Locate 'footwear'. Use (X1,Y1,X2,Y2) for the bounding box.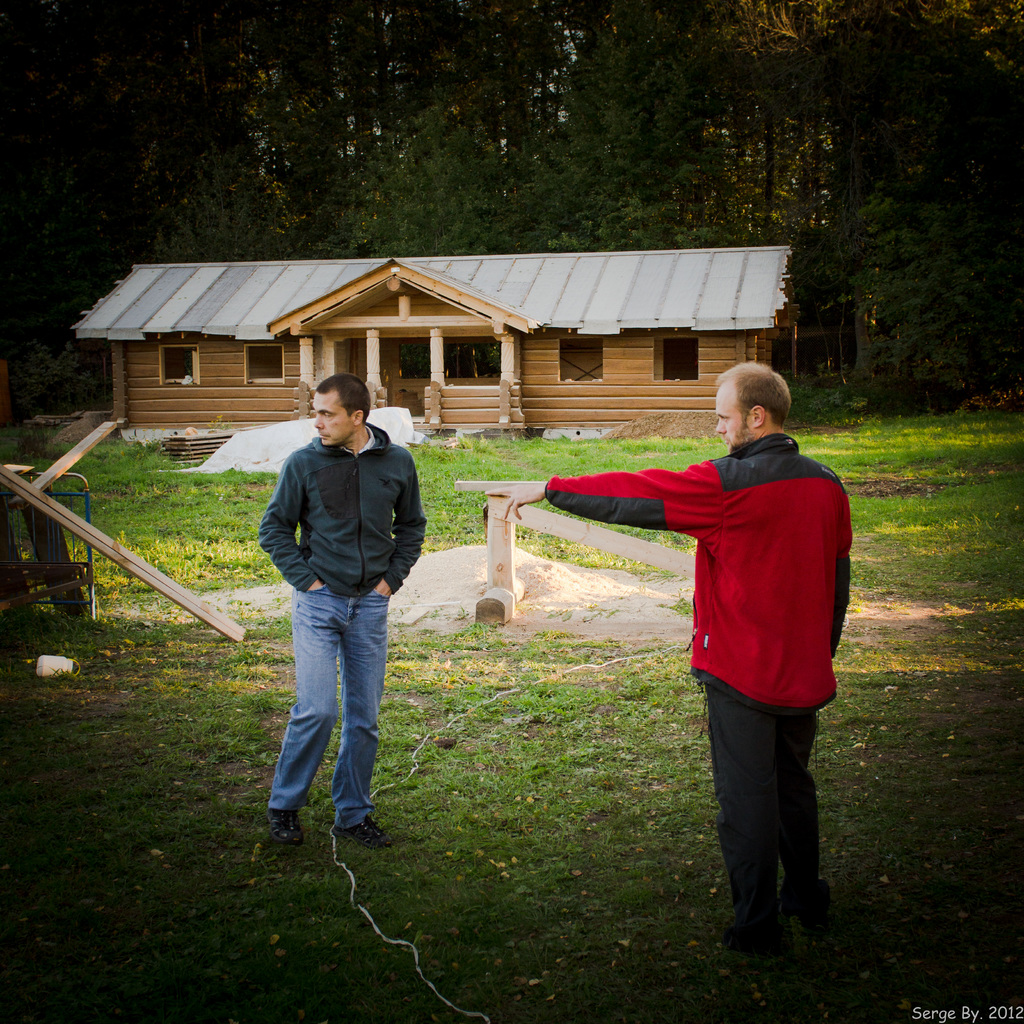
(783,884,835,952).
